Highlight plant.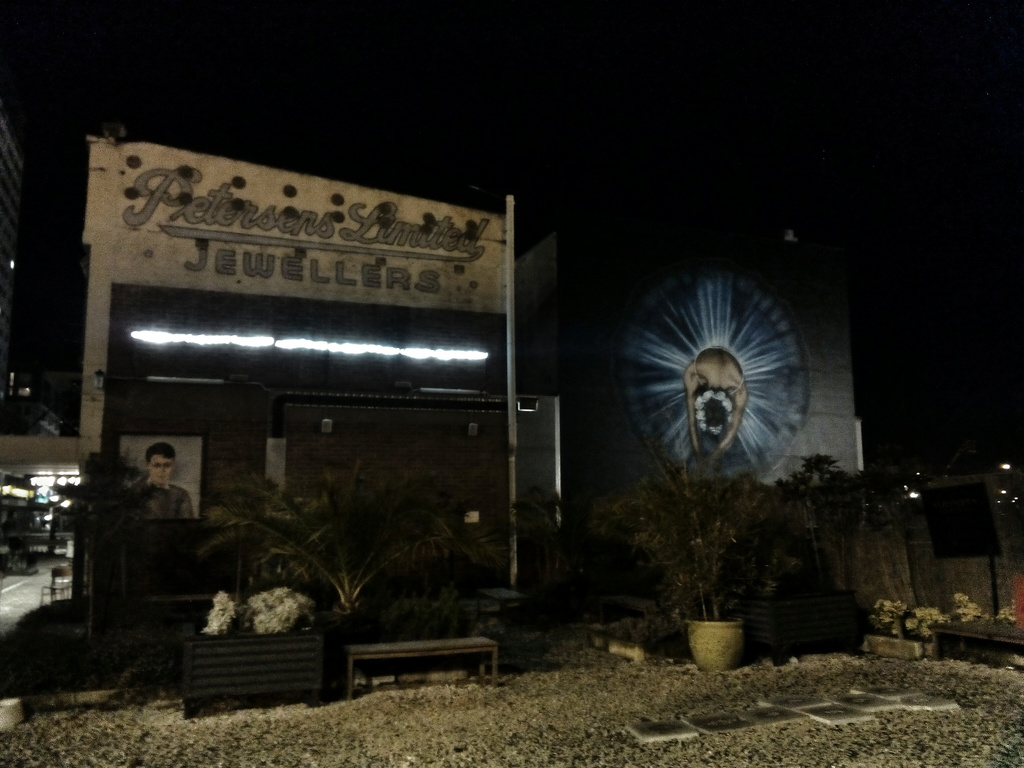
Highlighted region: (left=908, top=602, right=947, bottom=643).
